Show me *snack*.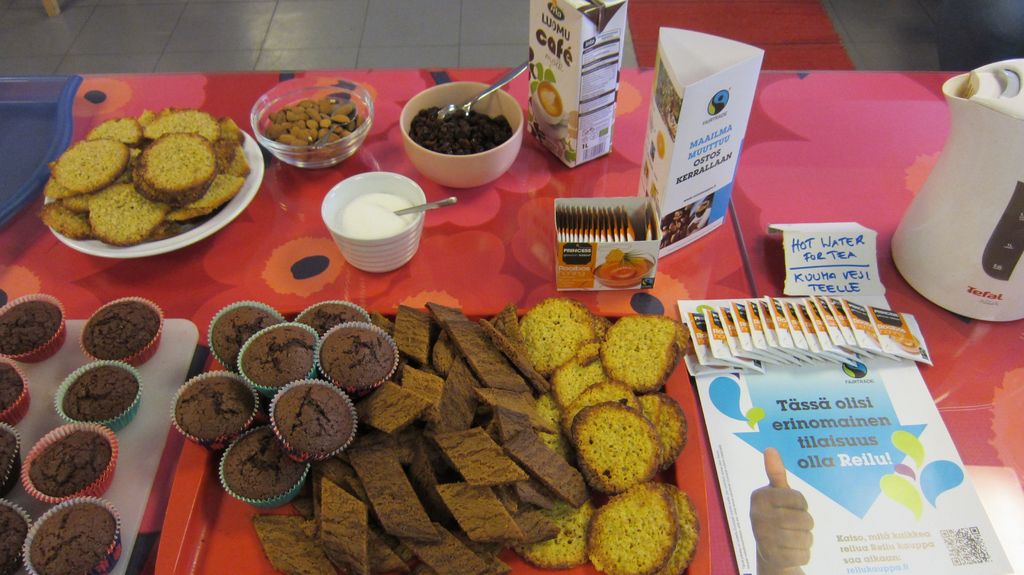
*snack* is here: (268, 377, 361, 464).
